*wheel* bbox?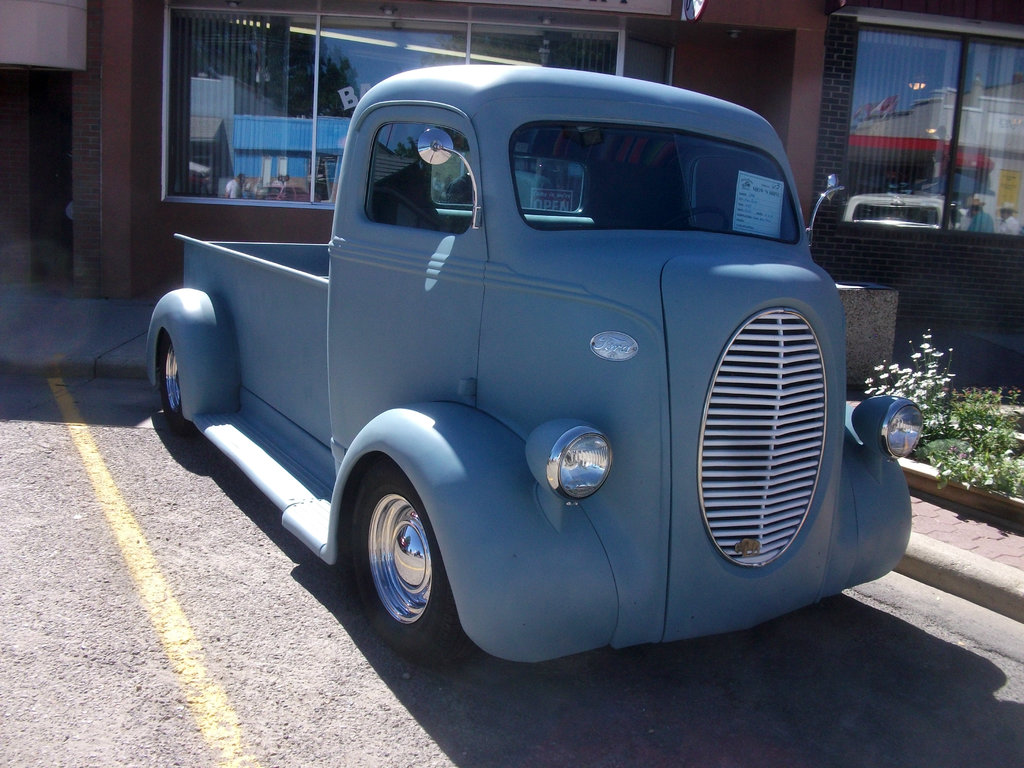
350 468 456 635
